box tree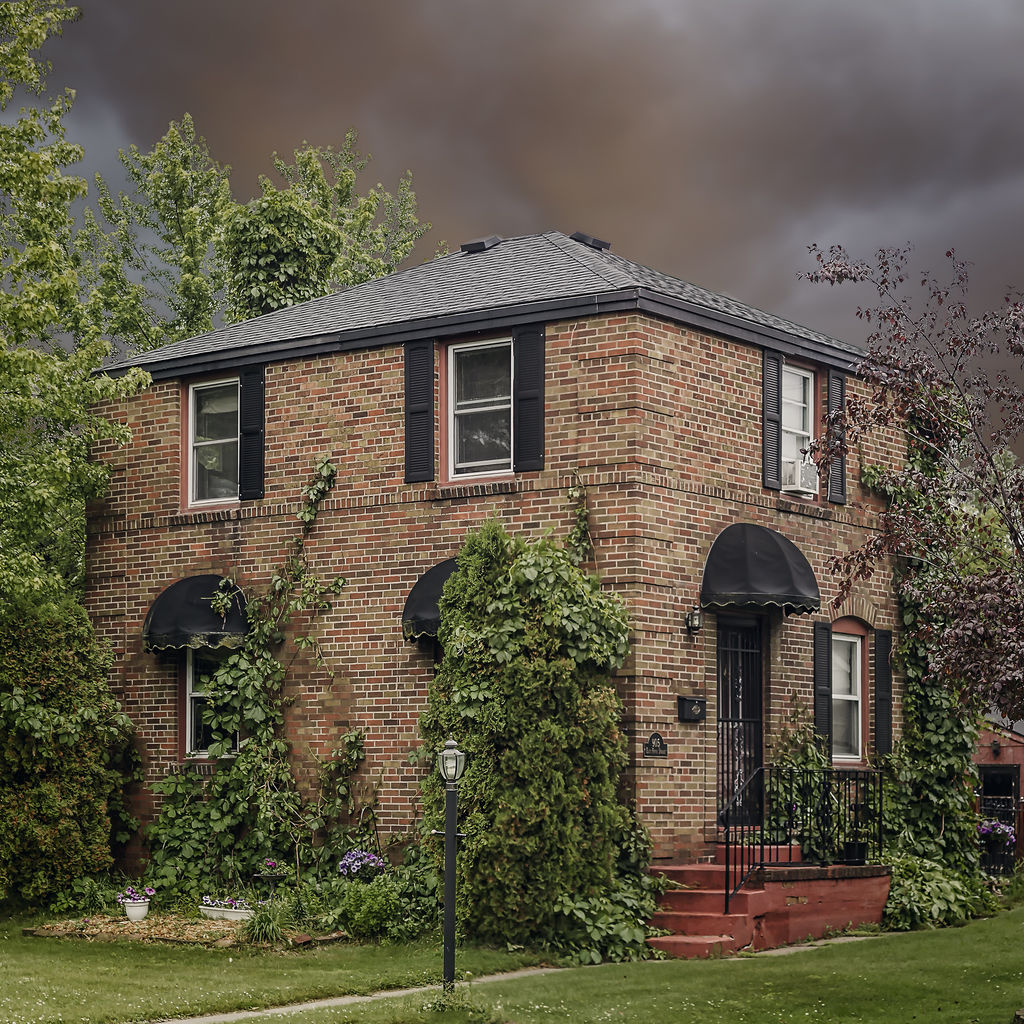
crop(386, 480, 666, 960)
